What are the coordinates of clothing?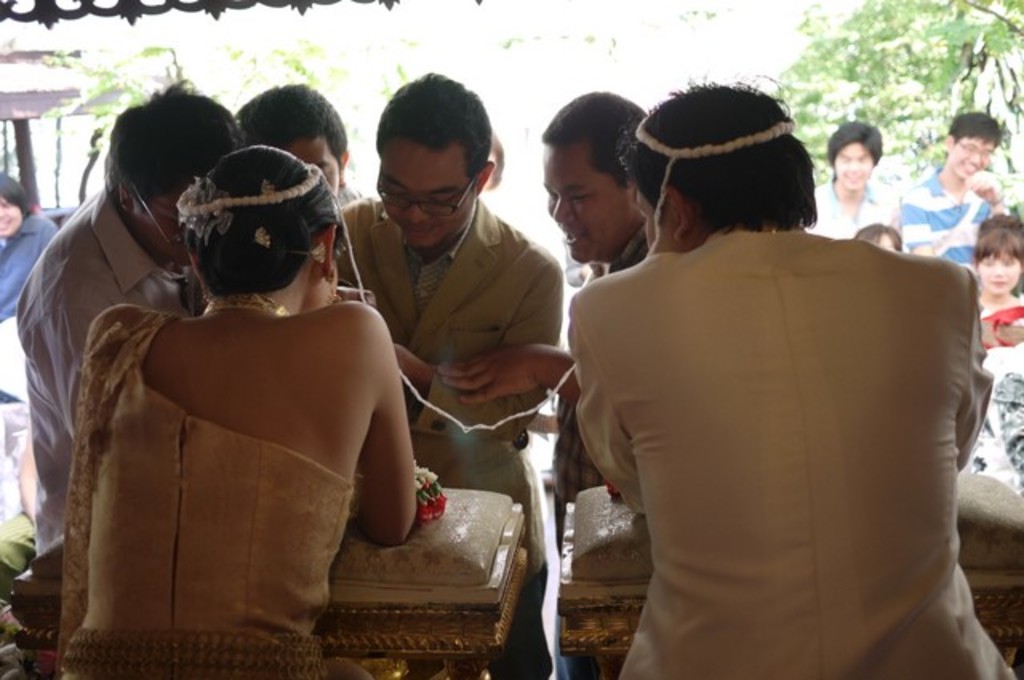
{"x1": 984, "y1": 290, "x2": 1022, "y2": 360}.
